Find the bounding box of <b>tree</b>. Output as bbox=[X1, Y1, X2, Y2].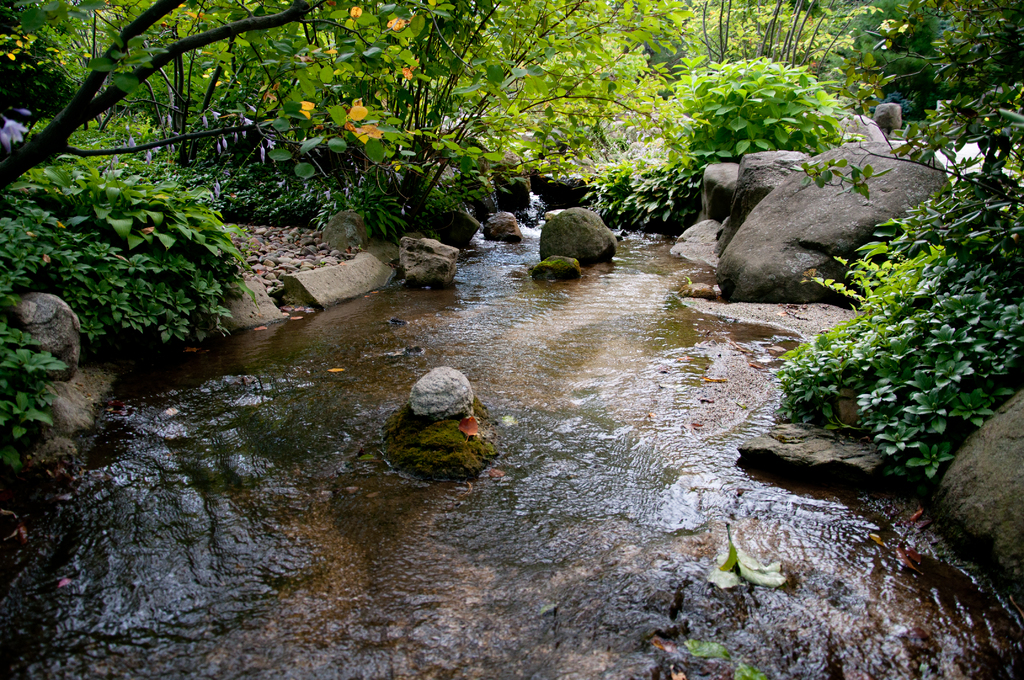
bbox=[8, 136, 276, 362].
